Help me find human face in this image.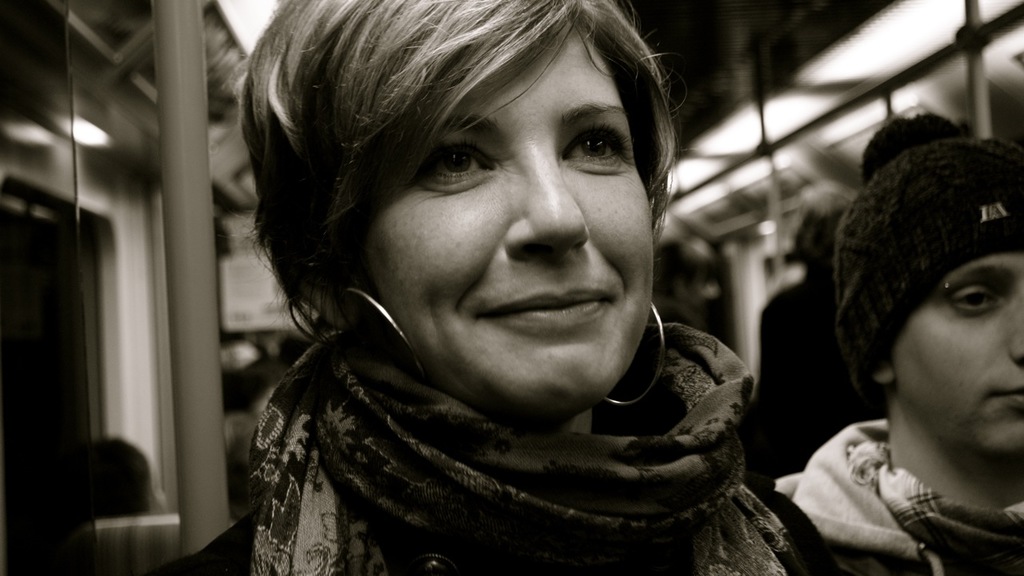
Found it: [x1=909, y1=235, x2=1021, y2=461].
